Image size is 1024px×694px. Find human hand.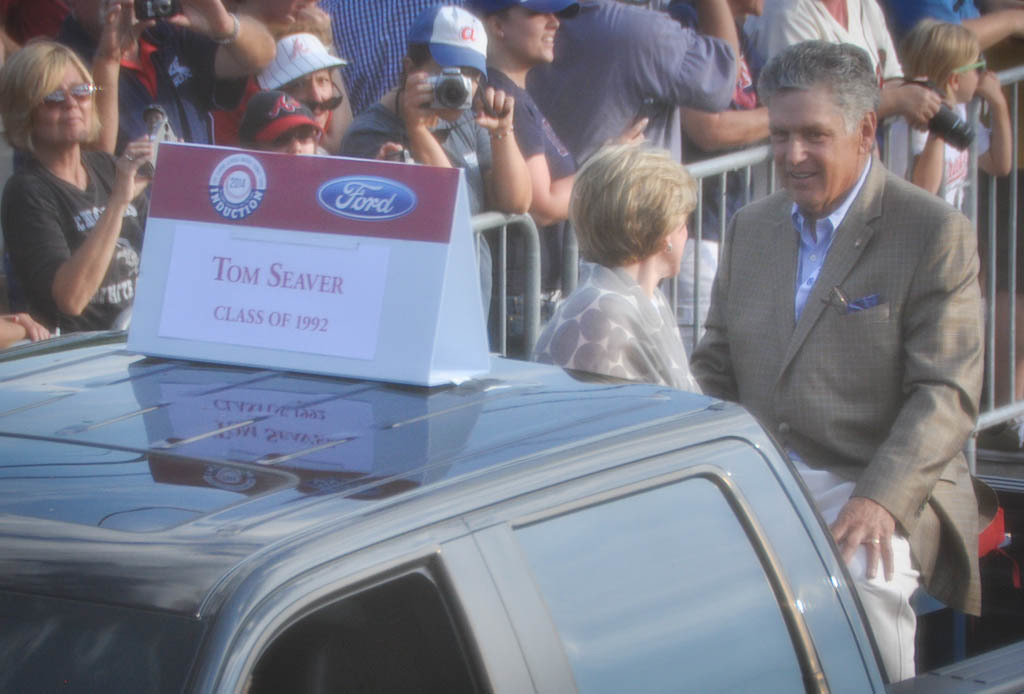
106/130/159/203.
